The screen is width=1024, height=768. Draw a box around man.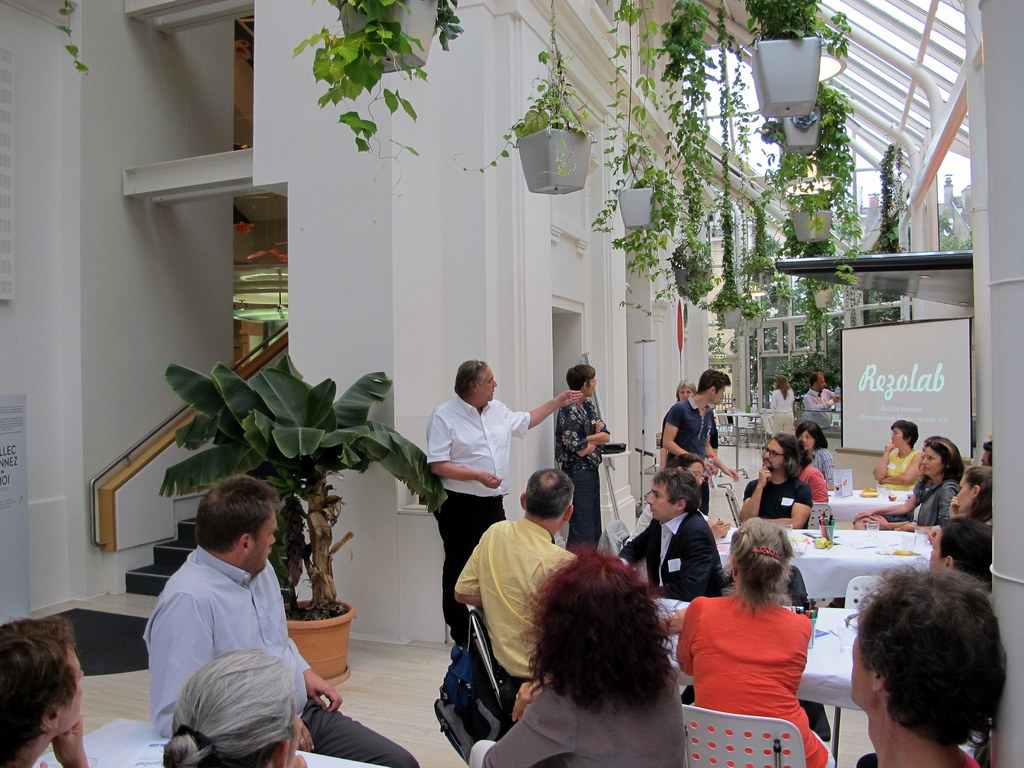
[left=427, top=364, right=585, bottom=657].
